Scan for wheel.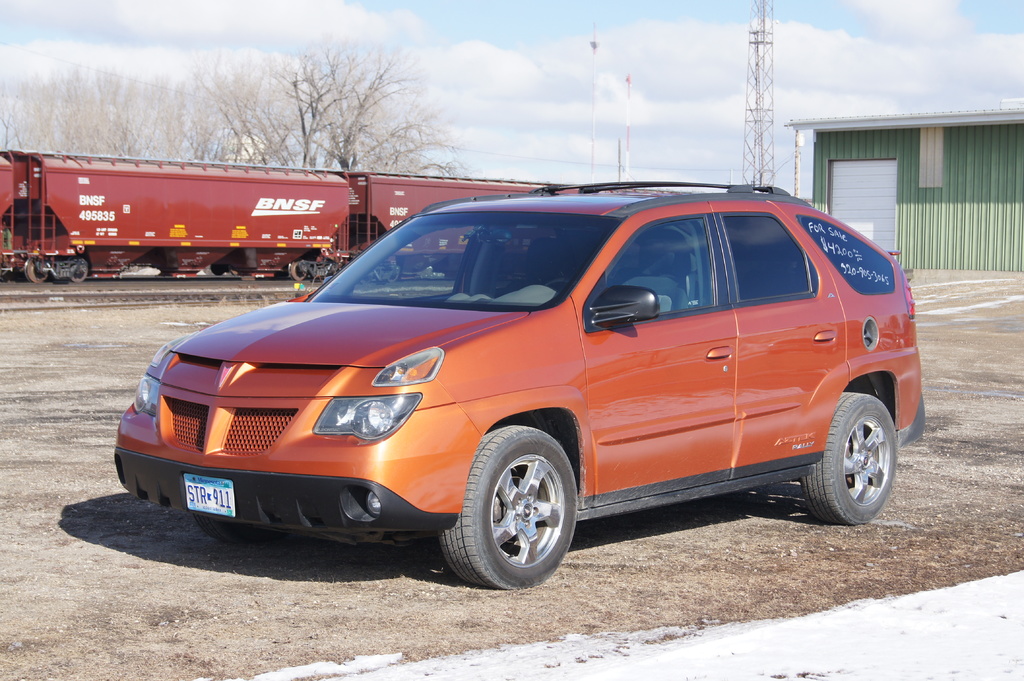
Scan result: 456,433,584,585.
